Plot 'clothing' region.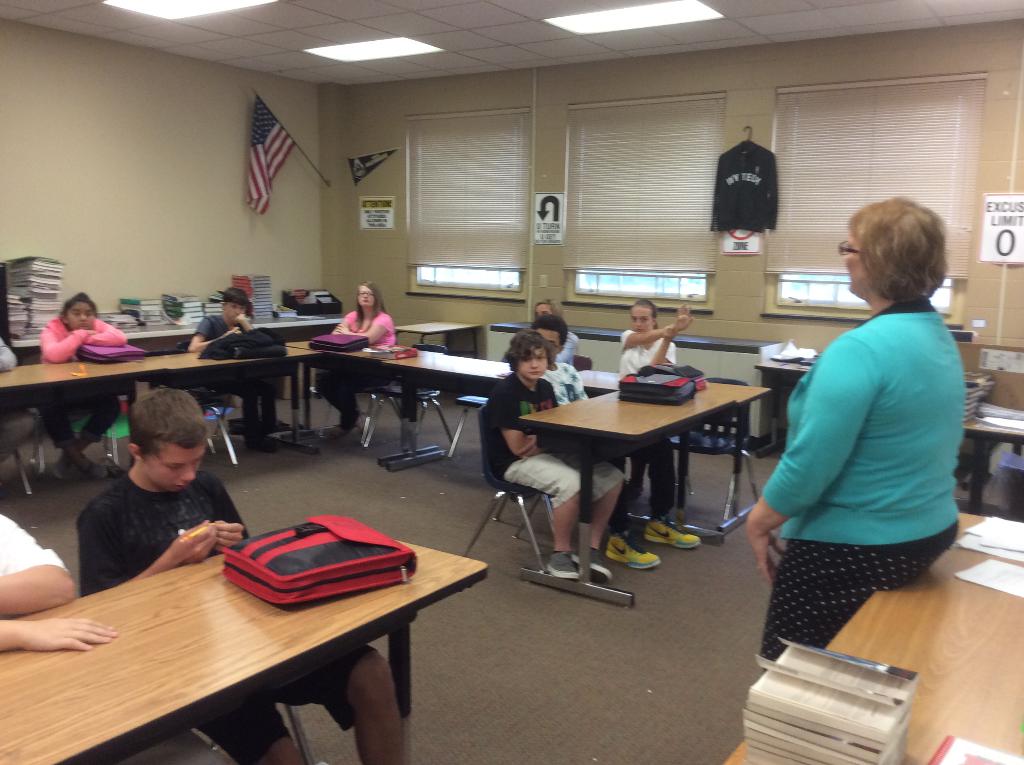
Plotted at detection(312, 308, 392, 424).
